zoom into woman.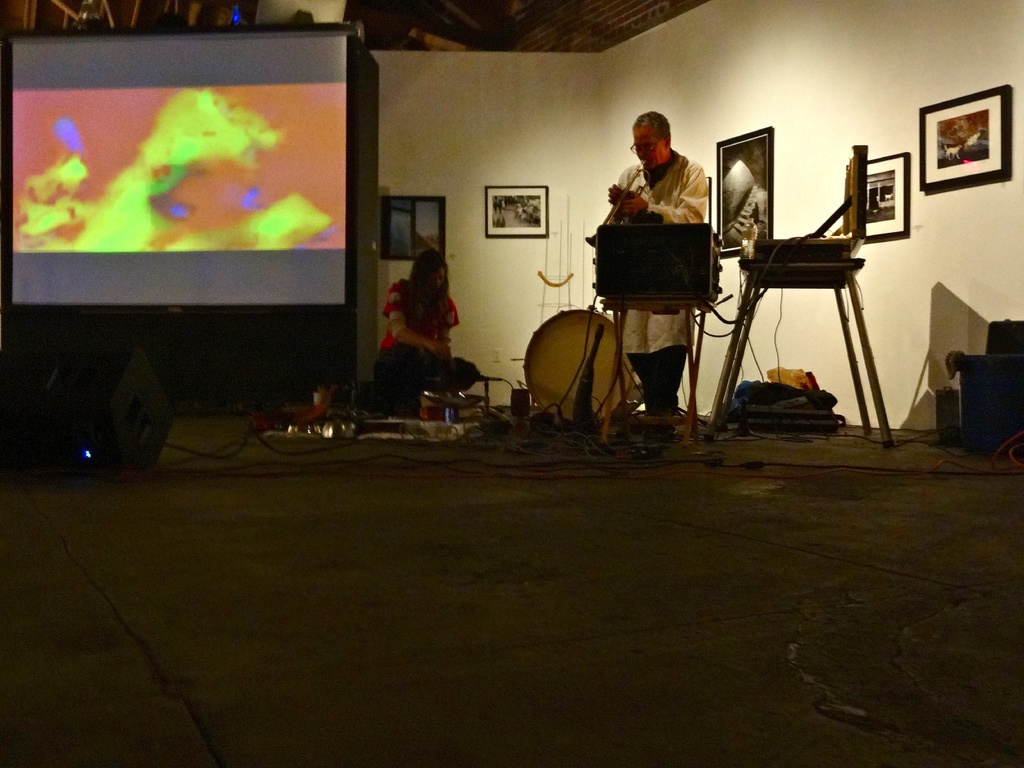
Zoom target: 372:223:458:404.
